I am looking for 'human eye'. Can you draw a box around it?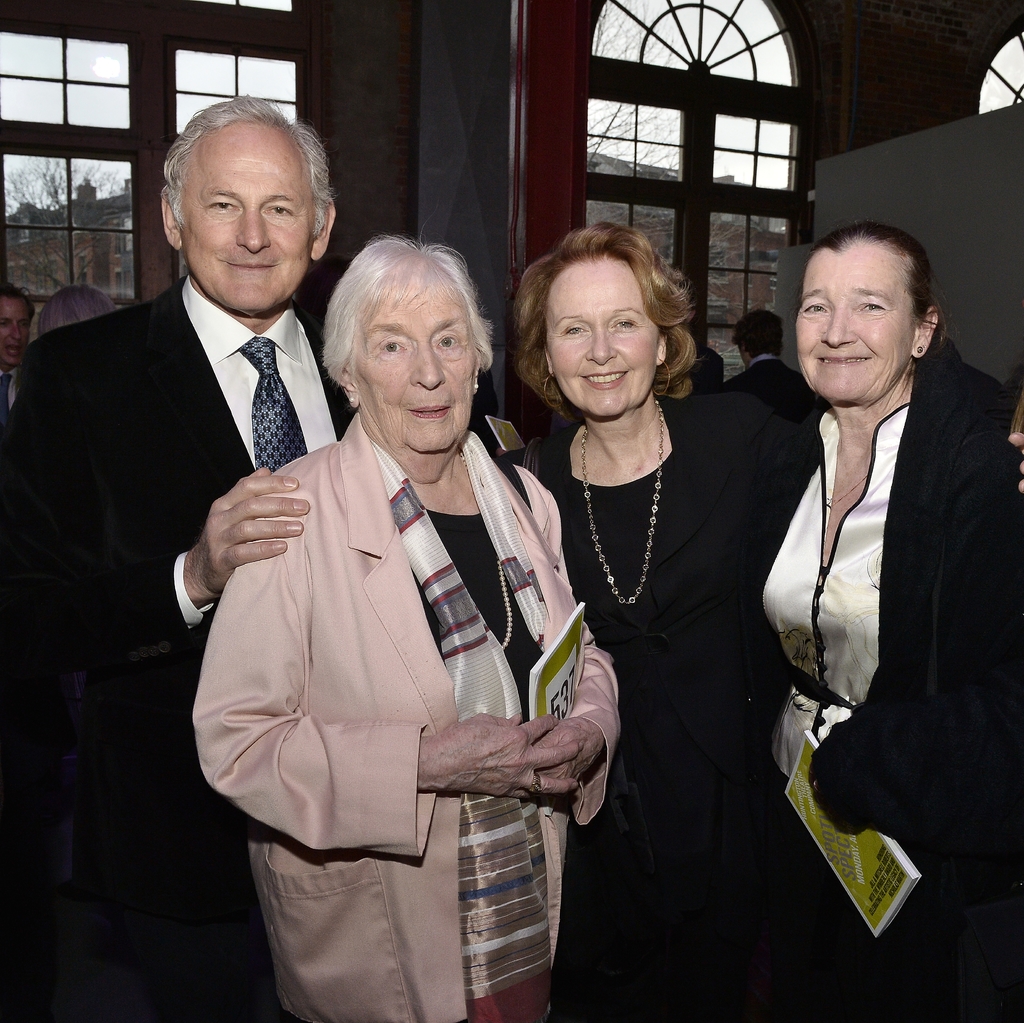
Sure, the bounding box is (x1=559, y1=320, x2=591, y2=341).
